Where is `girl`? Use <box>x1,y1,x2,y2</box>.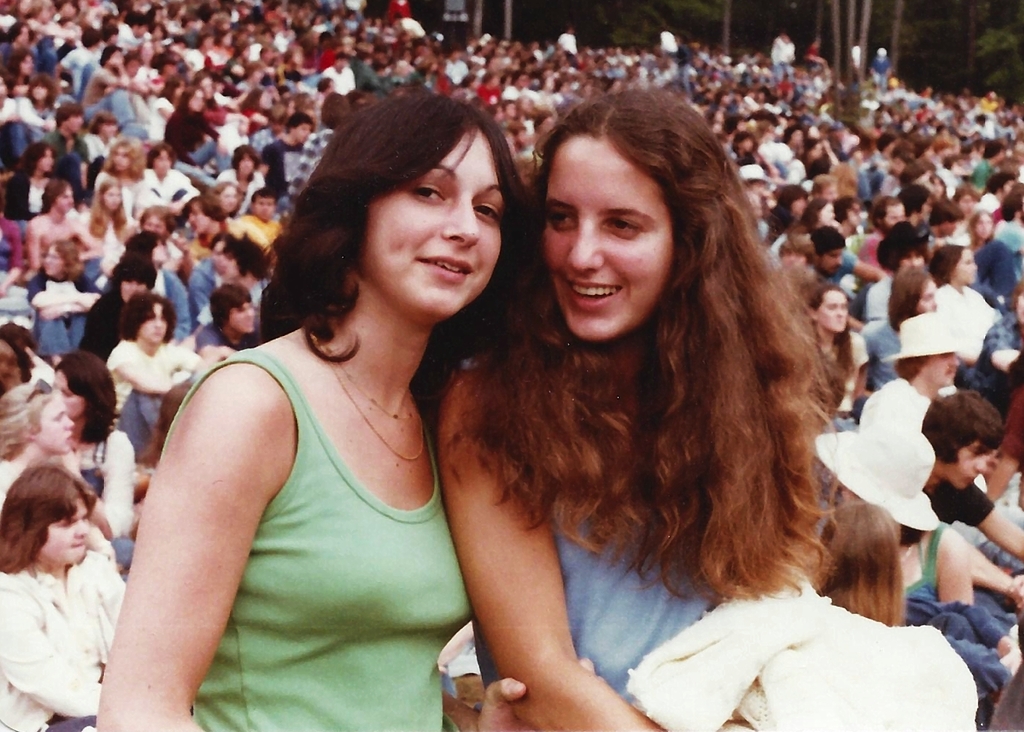
<box>221,220,272,316</box>.
